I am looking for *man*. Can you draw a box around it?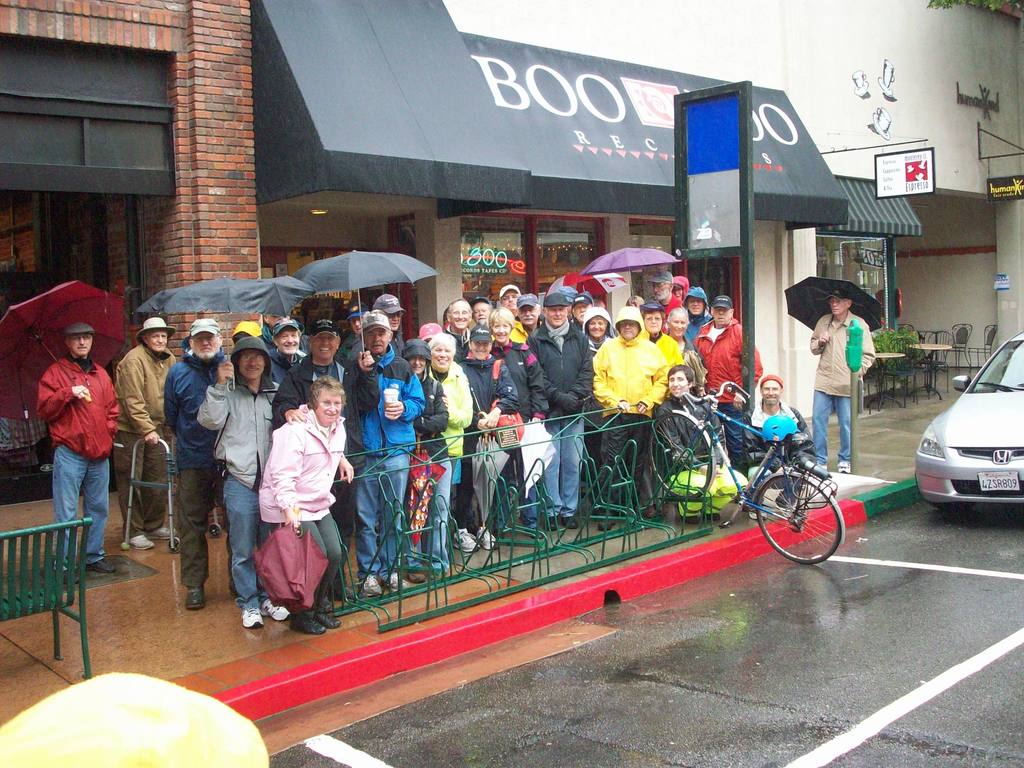
Sure, the bounding box is box(19, 319, 117, 568).
